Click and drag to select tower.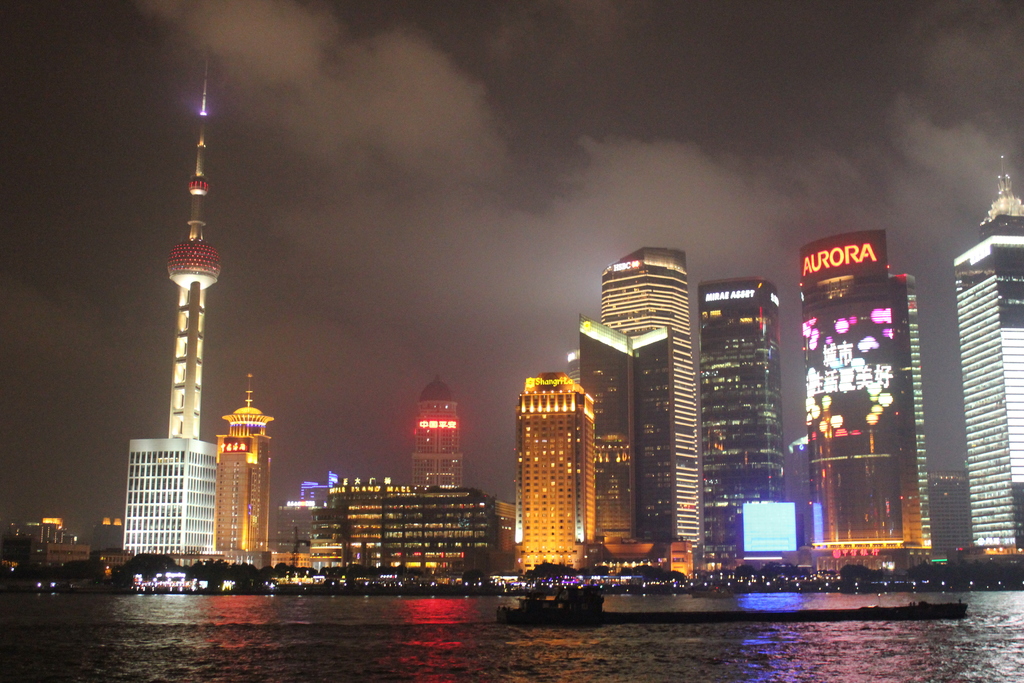
Selection: 172, 58, 206, 443.
